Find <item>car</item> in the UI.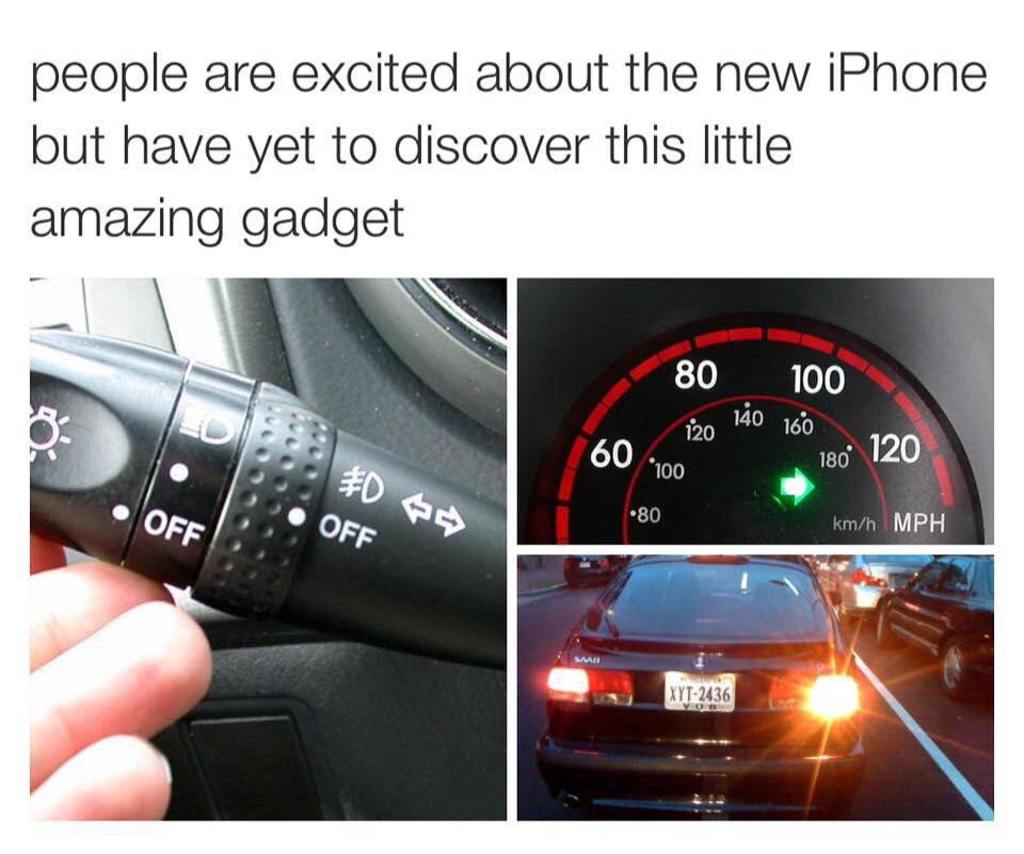
UI element at box=[533, 555, 863, 815].
